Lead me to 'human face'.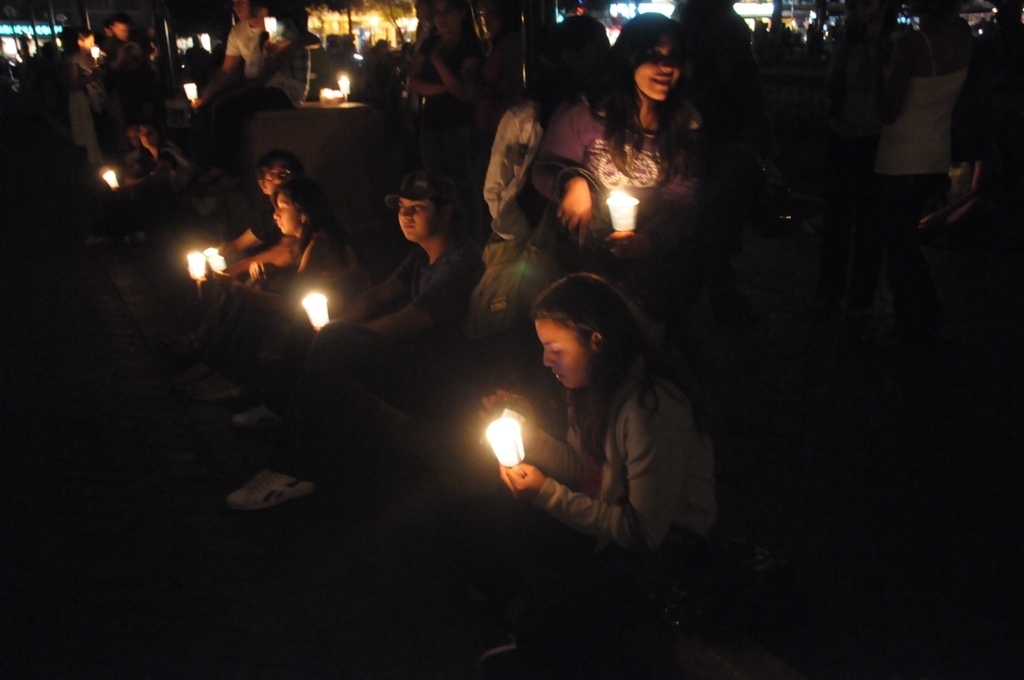
Lead to BBox(529, 317, 594, 393).
